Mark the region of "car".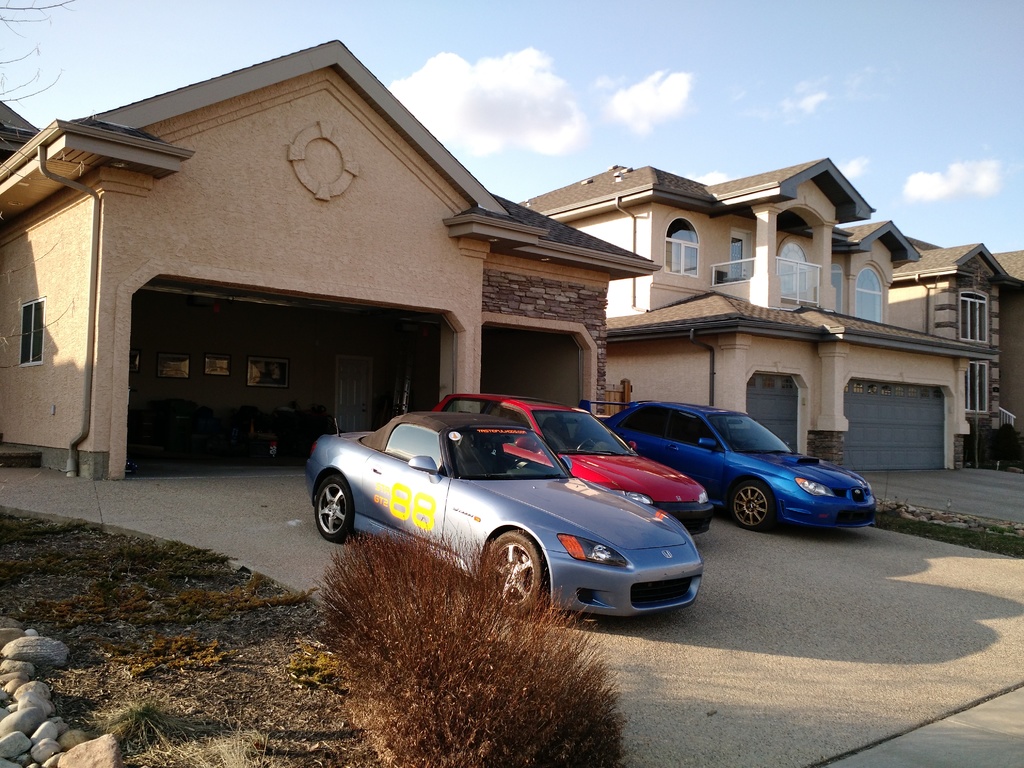
Region: 435, 397, 717, 543.
